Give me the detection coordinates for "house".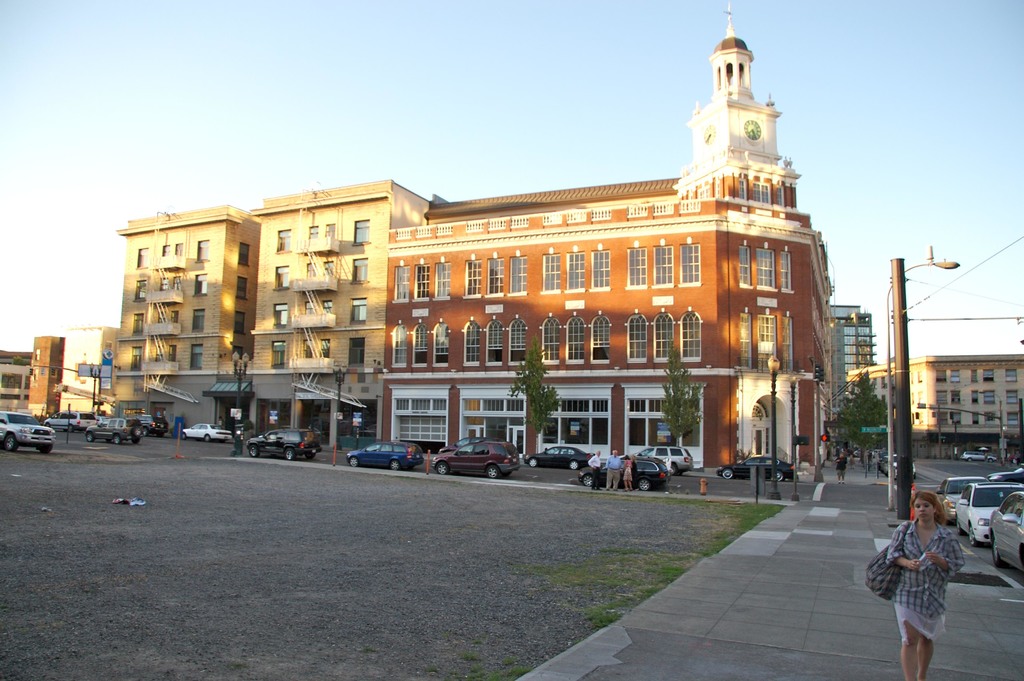
[left=846, top=348, right=1023, bottom=456].
